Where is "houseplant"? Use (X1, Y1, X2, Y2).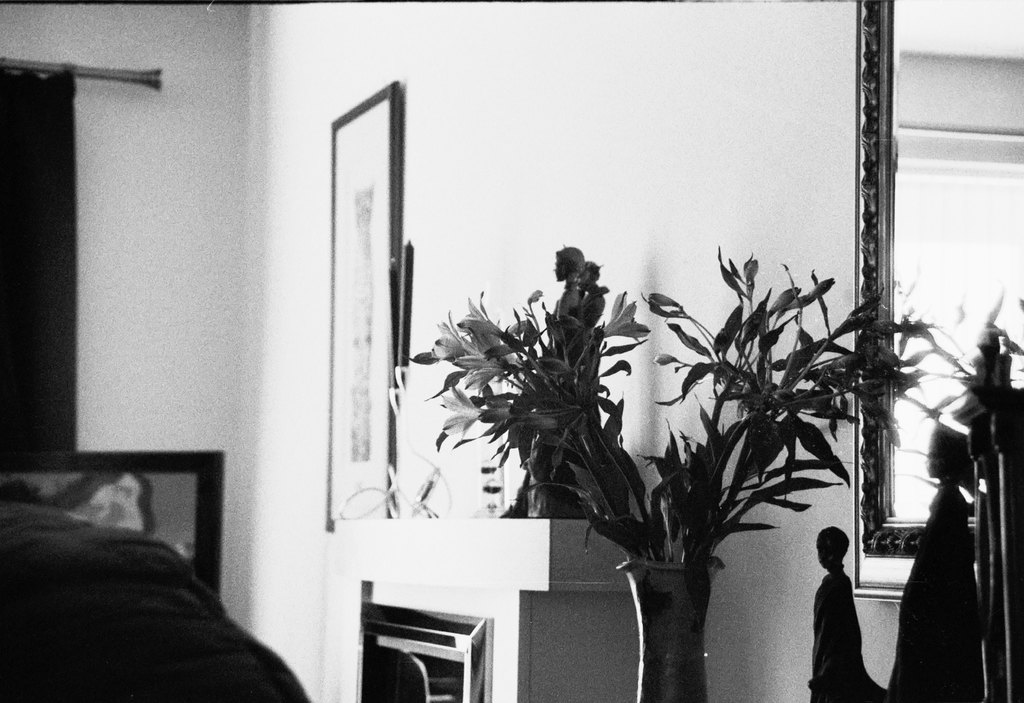
(404, 243, 932, 702).
